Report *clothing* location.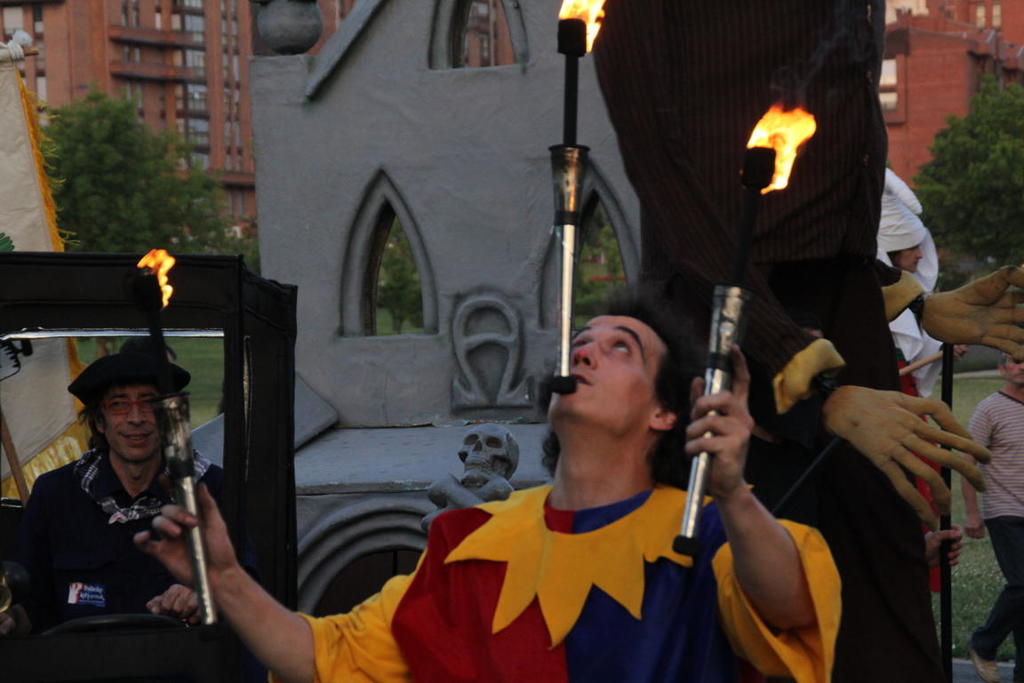
Report: BBox(588, 0, 946, 682).
